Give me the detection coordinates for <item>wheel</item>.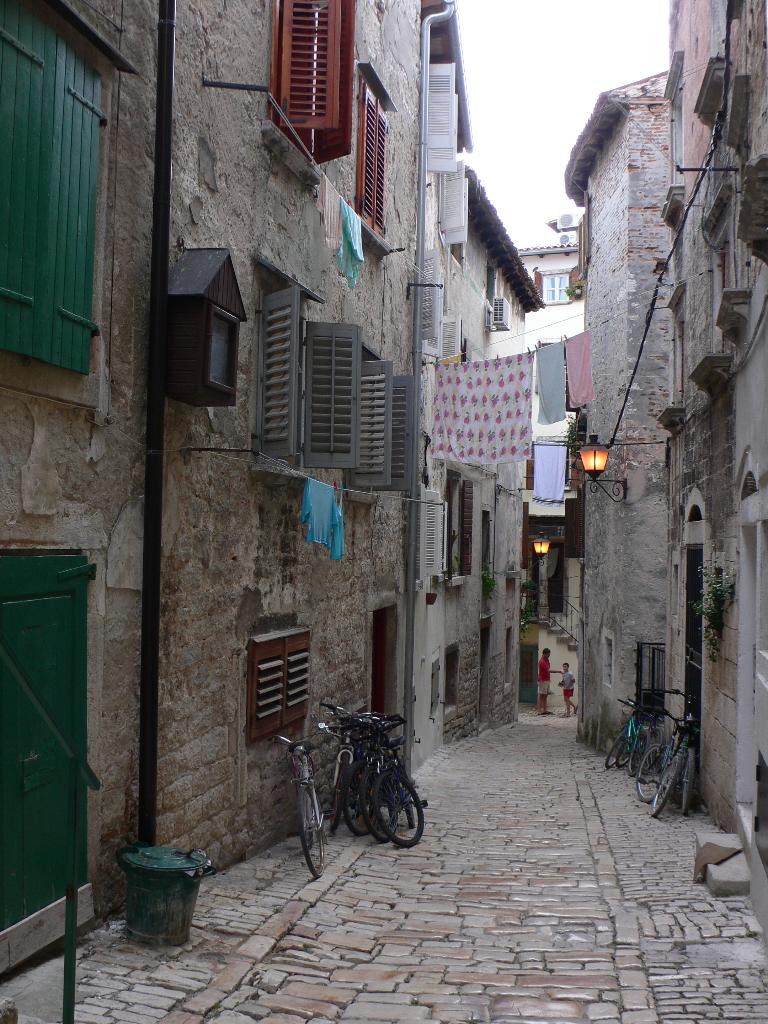
[x1=326, y1=772, x2=349, y2=836].
